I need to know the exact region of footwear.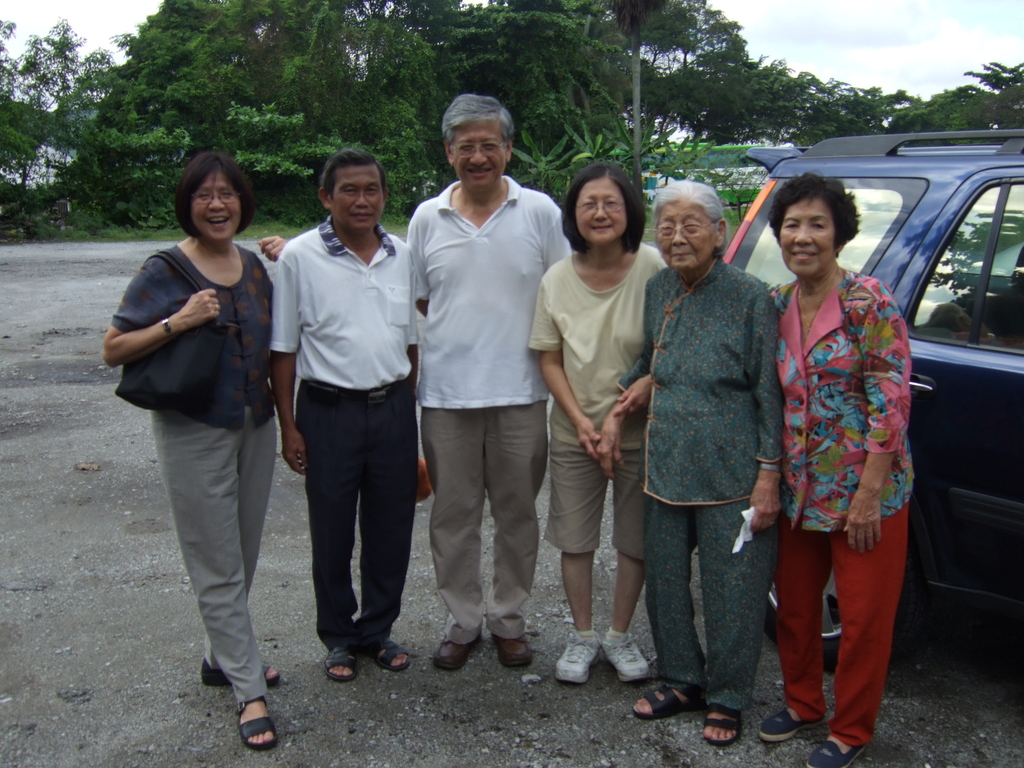
Region: Rect(801, 735, 869, 767).
